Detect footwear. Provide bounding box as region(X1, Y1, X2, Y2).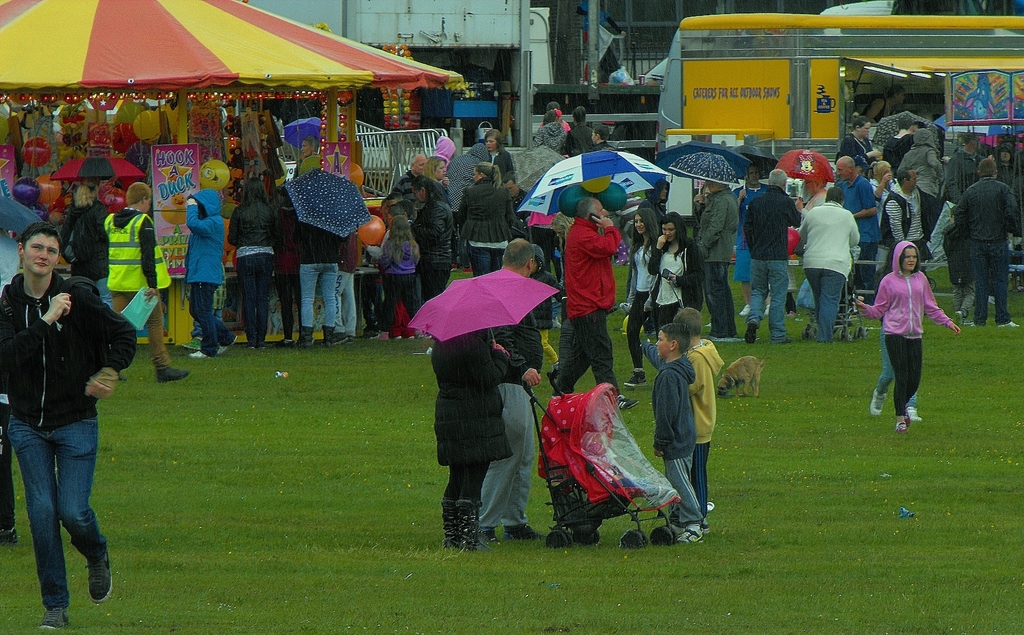
region(621, 365, 643, 385).
